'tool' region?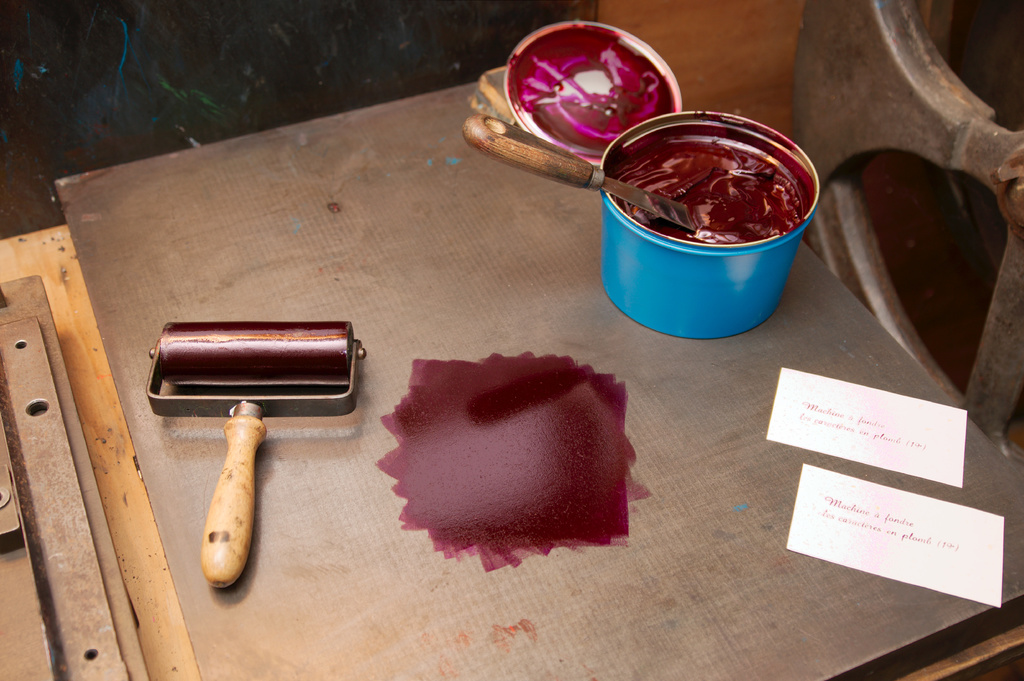
x1=463 y1=113 x2=701 y2=234
